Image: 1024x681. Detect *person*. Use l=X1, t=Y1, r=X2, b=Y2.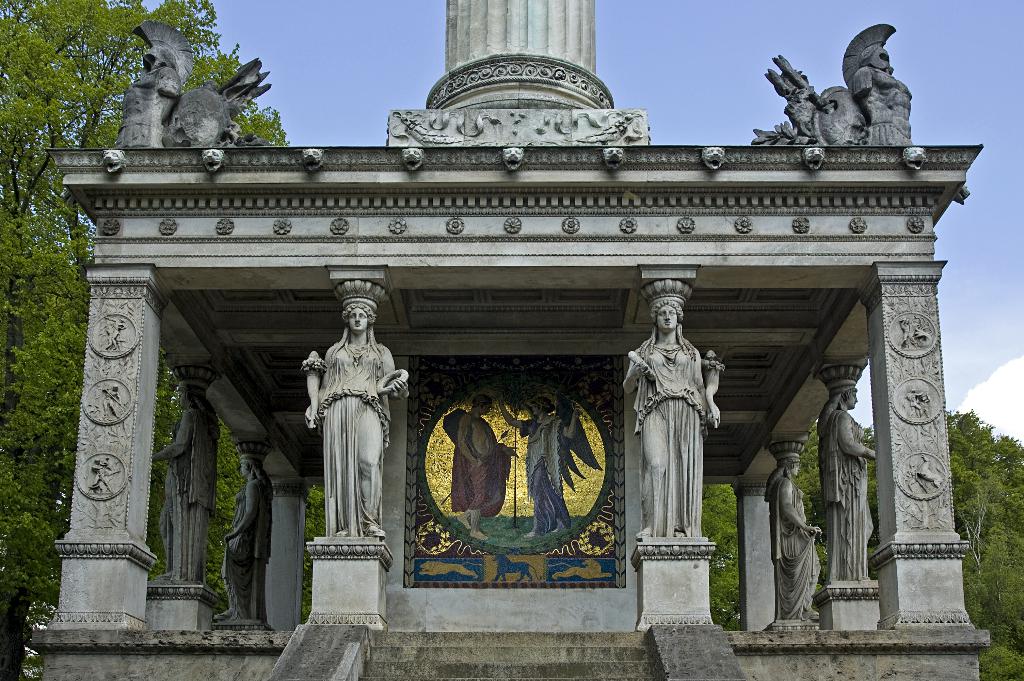
l=757, t=457, r=829, b=623.
